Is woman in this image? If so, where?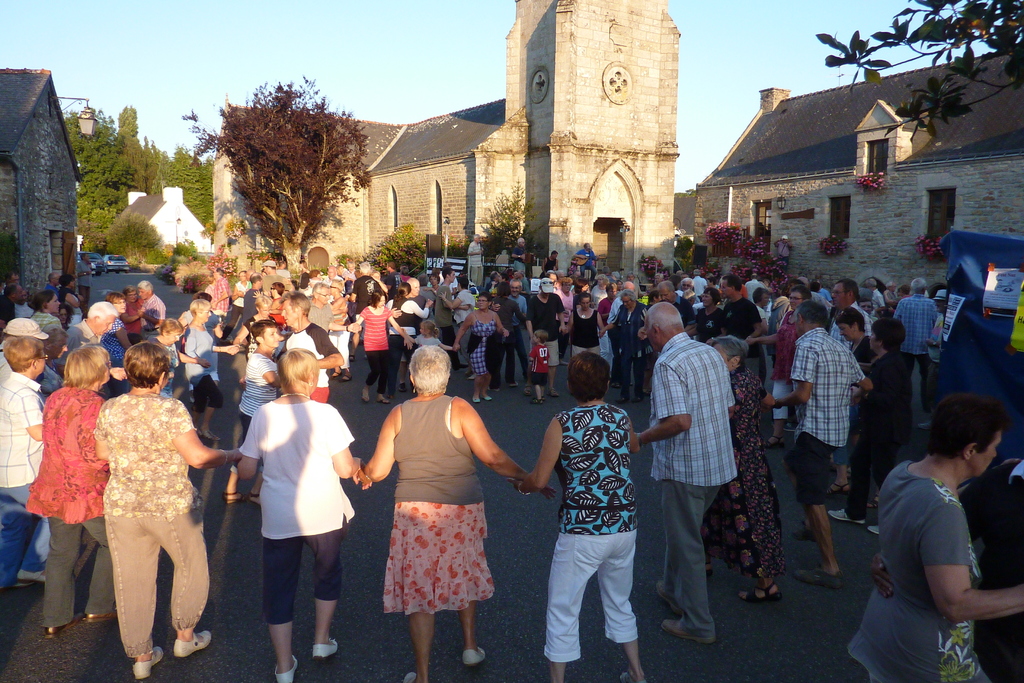
Yes, at [x1=181, y1=300, x2=240, y2=441].
